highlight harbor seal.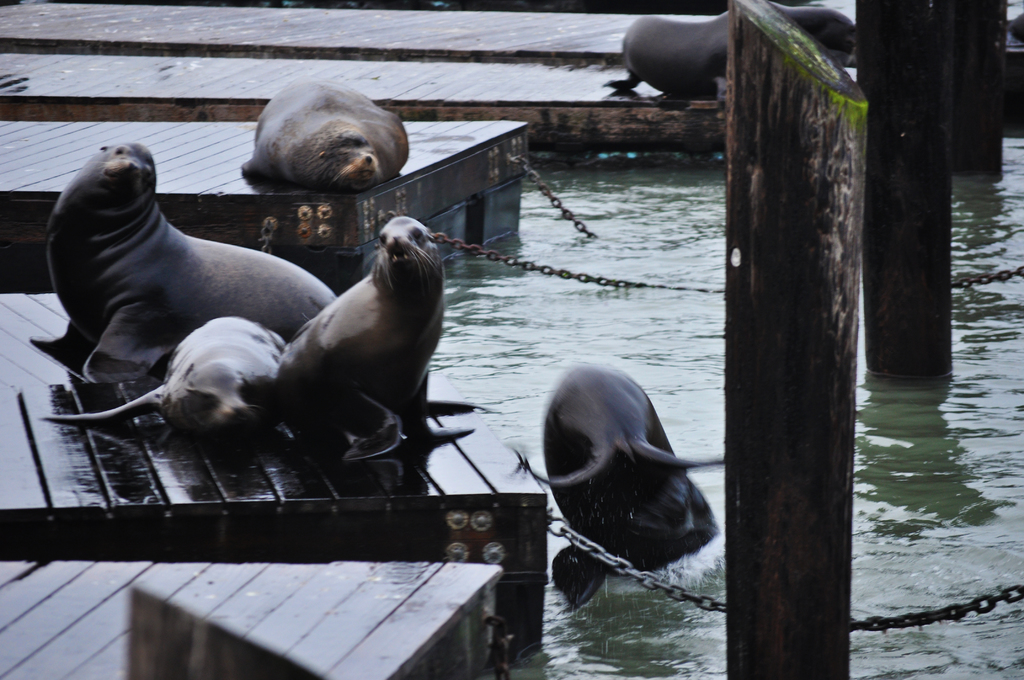
Highlighted region: bbox(264, 211, 451, 456).
